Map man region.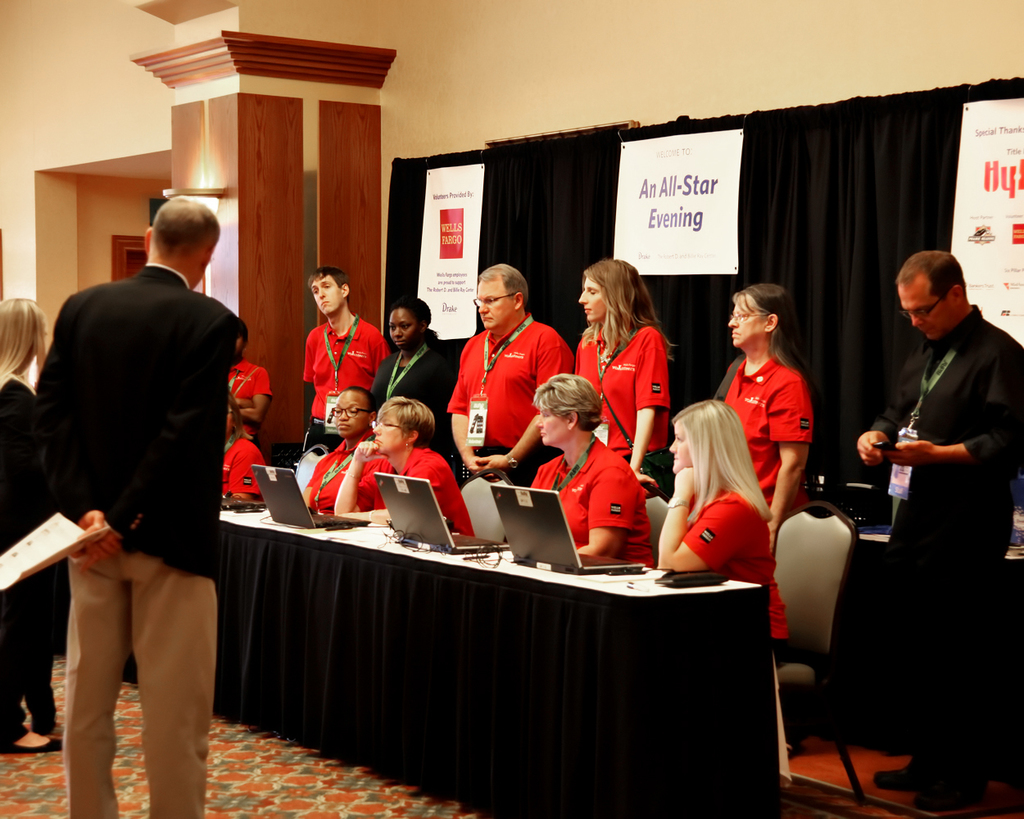
Mapped to BBox(447, 260, 582, 484).
